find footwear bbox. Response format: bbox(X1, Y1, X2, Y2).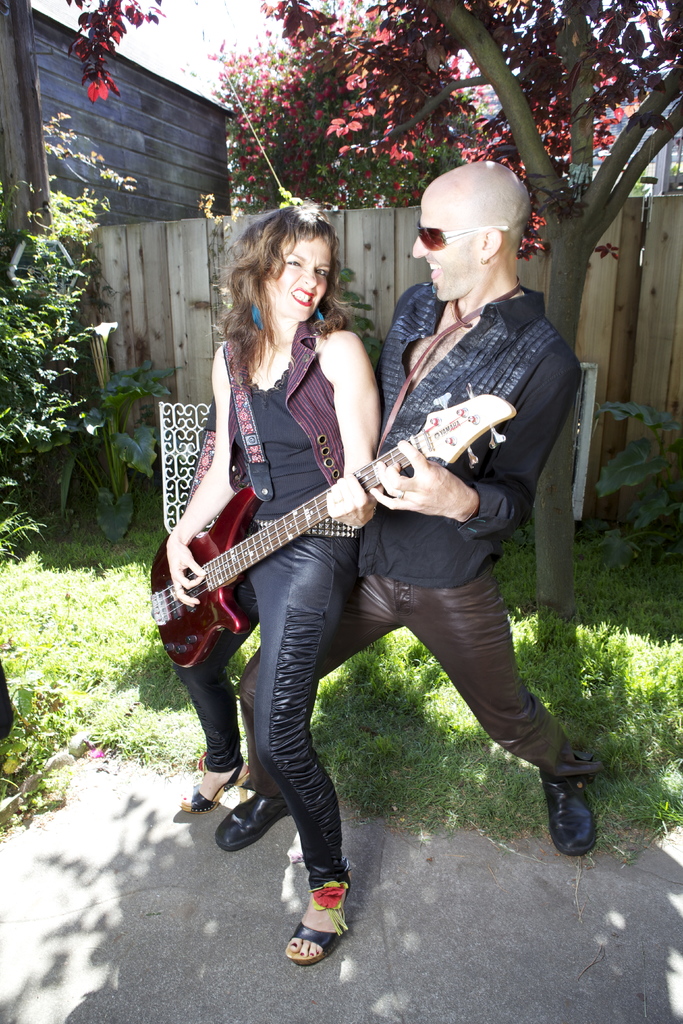
bbox(286, 884, 356, 970).
